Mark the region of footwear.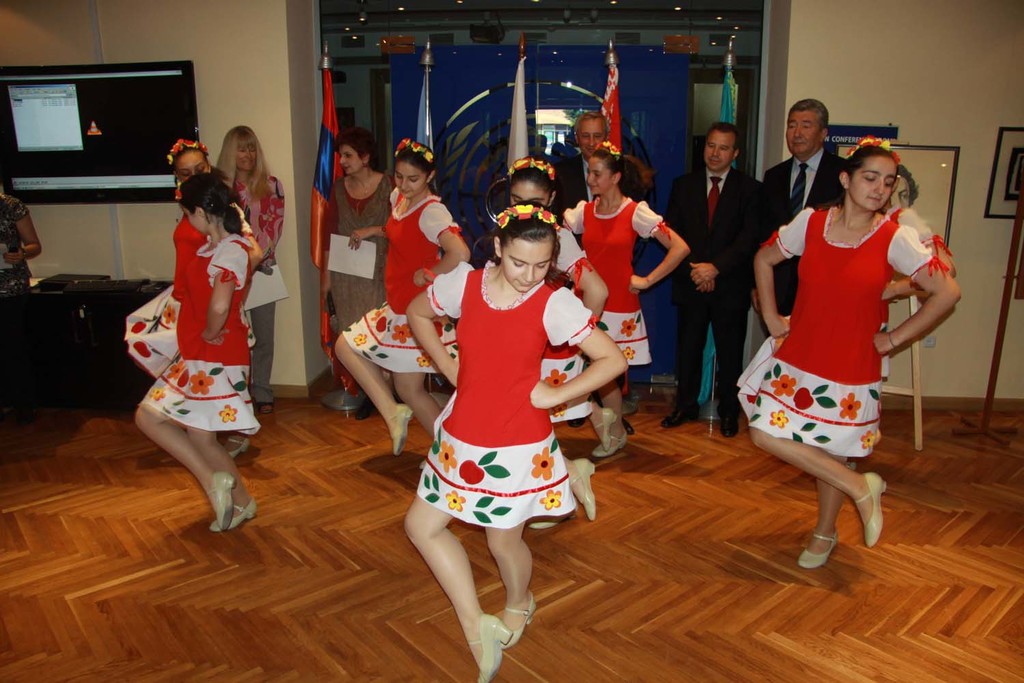
Region: (x1=593, y1=406, x2=614, y2=460).
